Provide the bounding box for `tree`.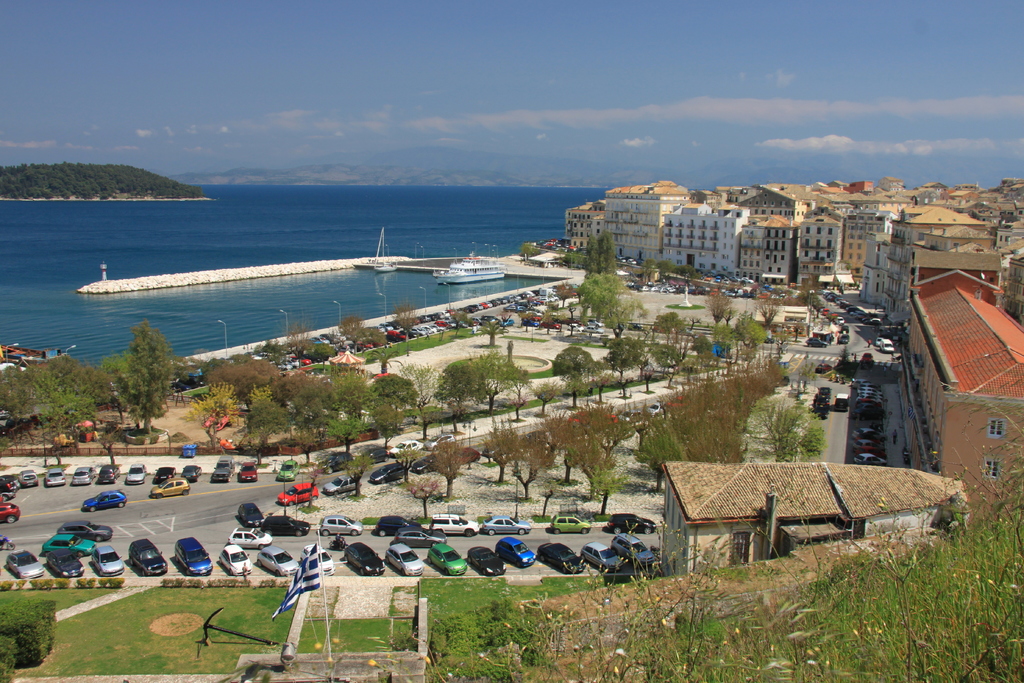
bbox(755, 292, 785, 329).
